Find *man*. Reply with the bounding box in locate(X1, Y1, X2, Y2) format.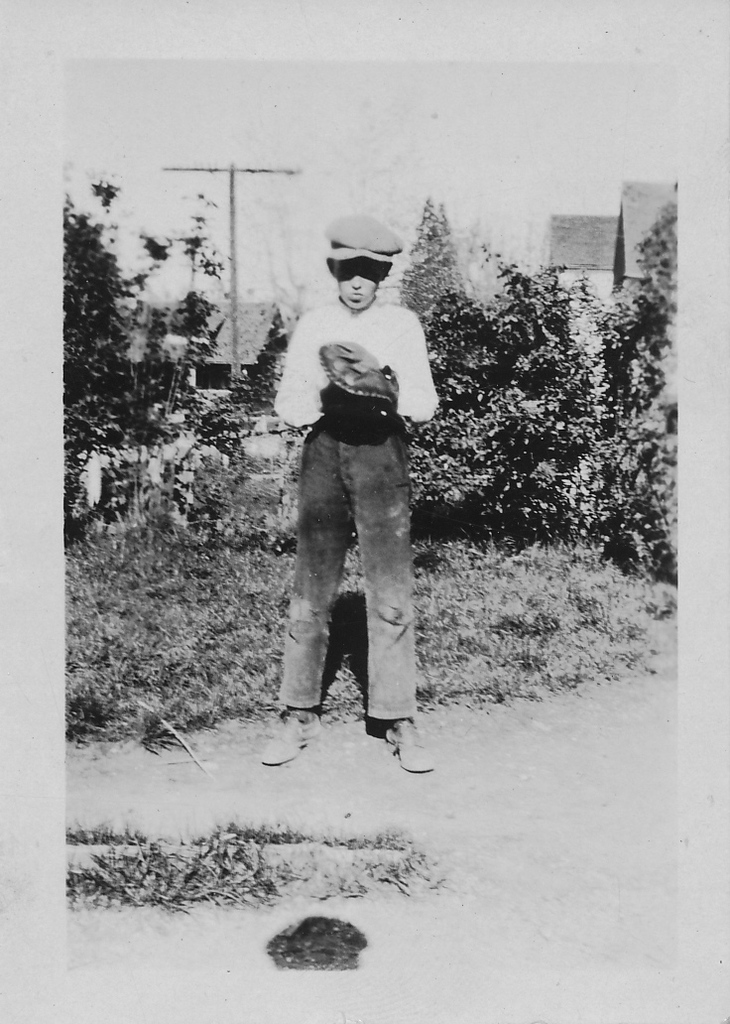
locate(245, 208, 452, 783).
